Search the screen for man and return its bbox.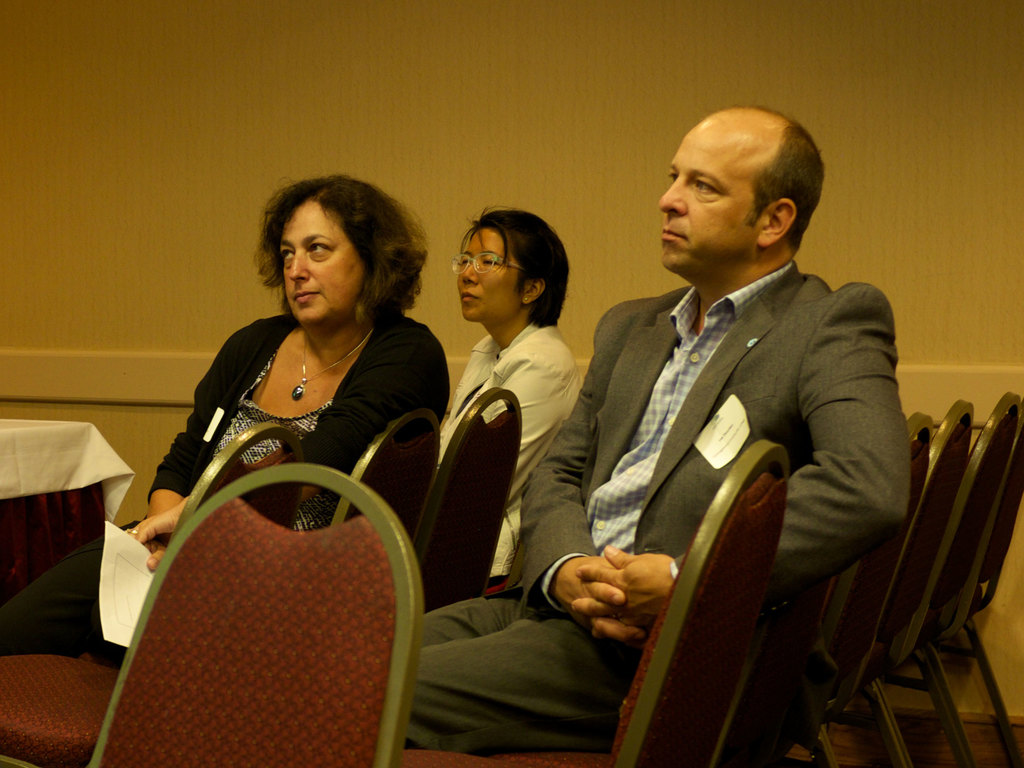
Found: crop(404, 105, 908, 759).
